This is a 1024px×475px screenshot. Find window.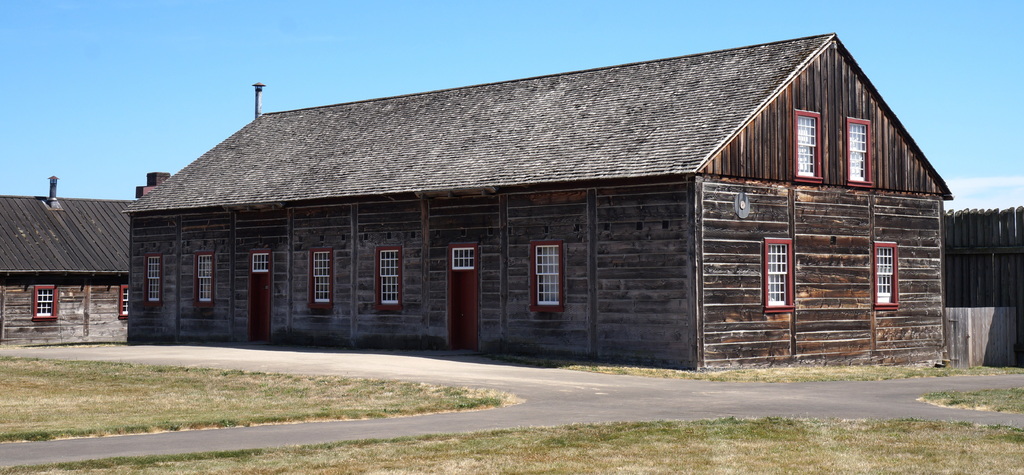
Bounding box: {"x1": 118, "y1": 284, "x2": 127, "y2": 323}.
